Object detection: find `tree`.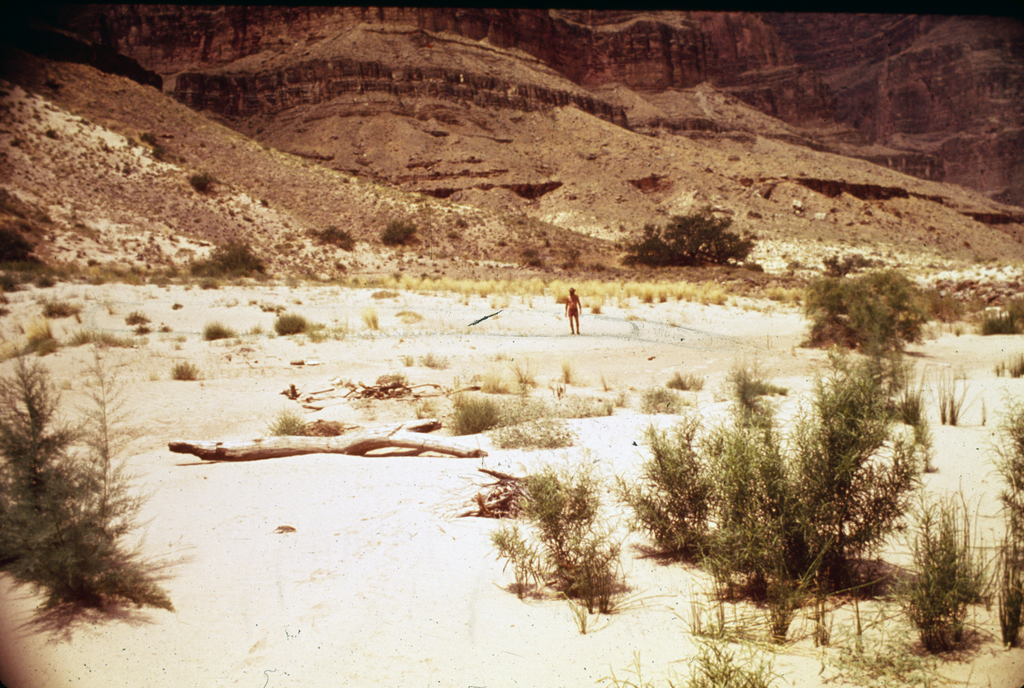
crop(611, 207, 762, 273).
